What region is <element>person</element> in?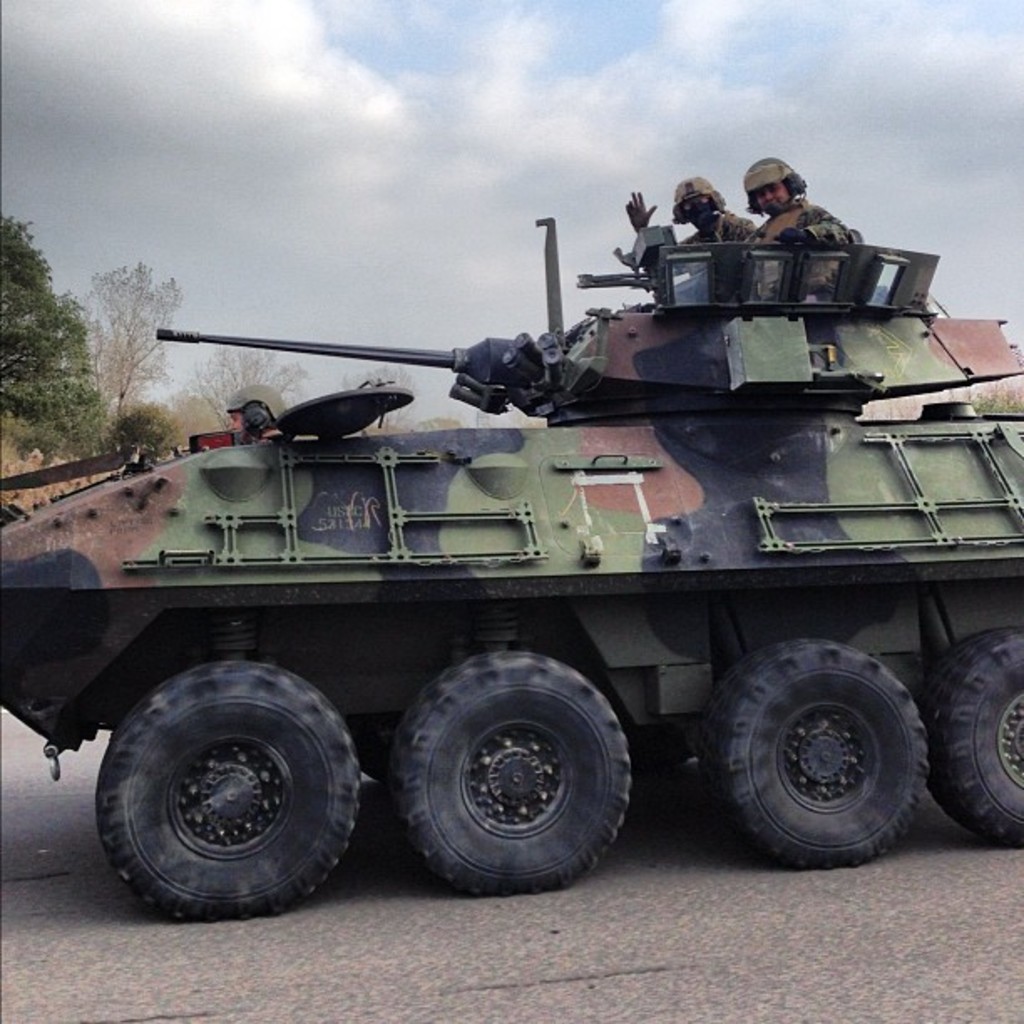
select_region(219, 380, 289, 445).
